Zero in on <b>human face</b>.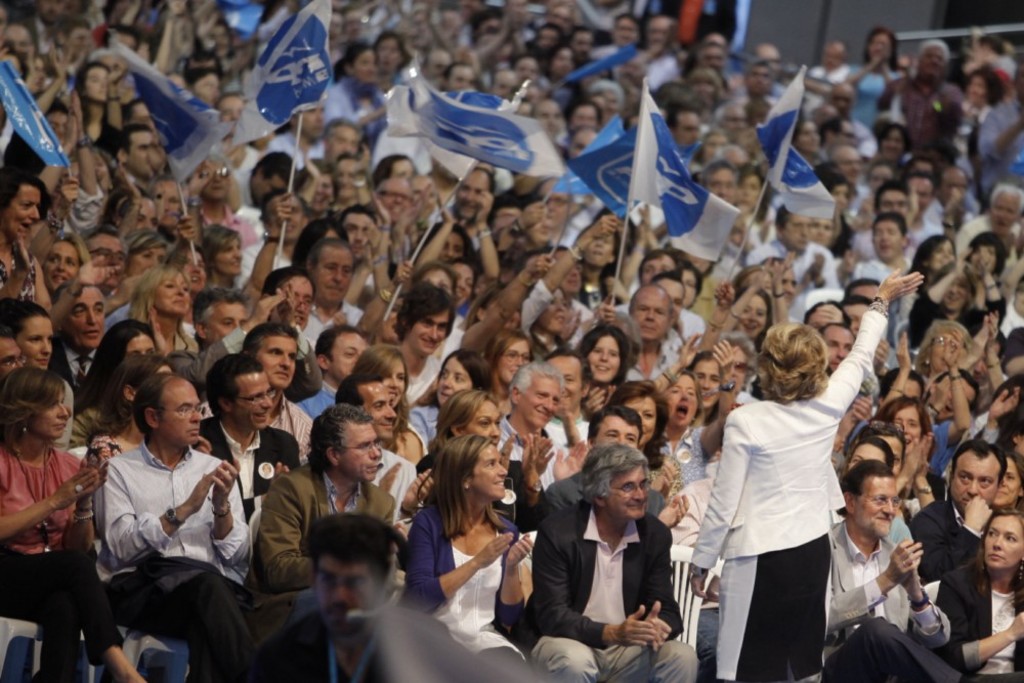
Zeroed in: bbox=(17, 316, 54, 366).
